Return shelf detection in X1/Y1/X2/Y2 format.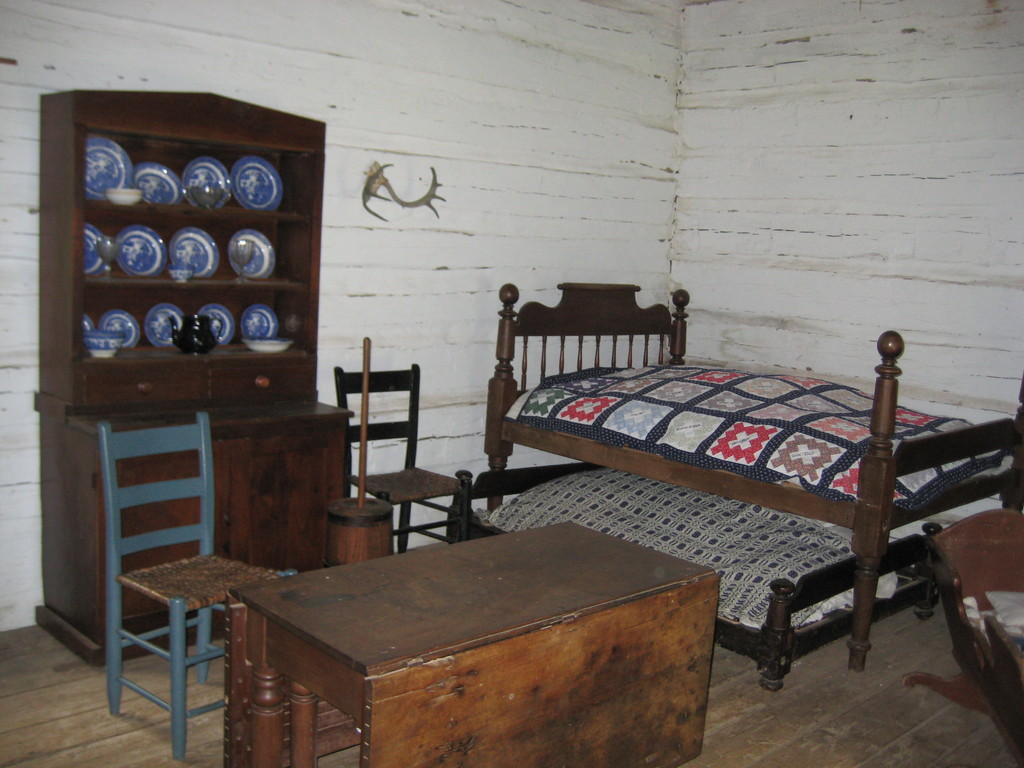
14/84/335/428.
